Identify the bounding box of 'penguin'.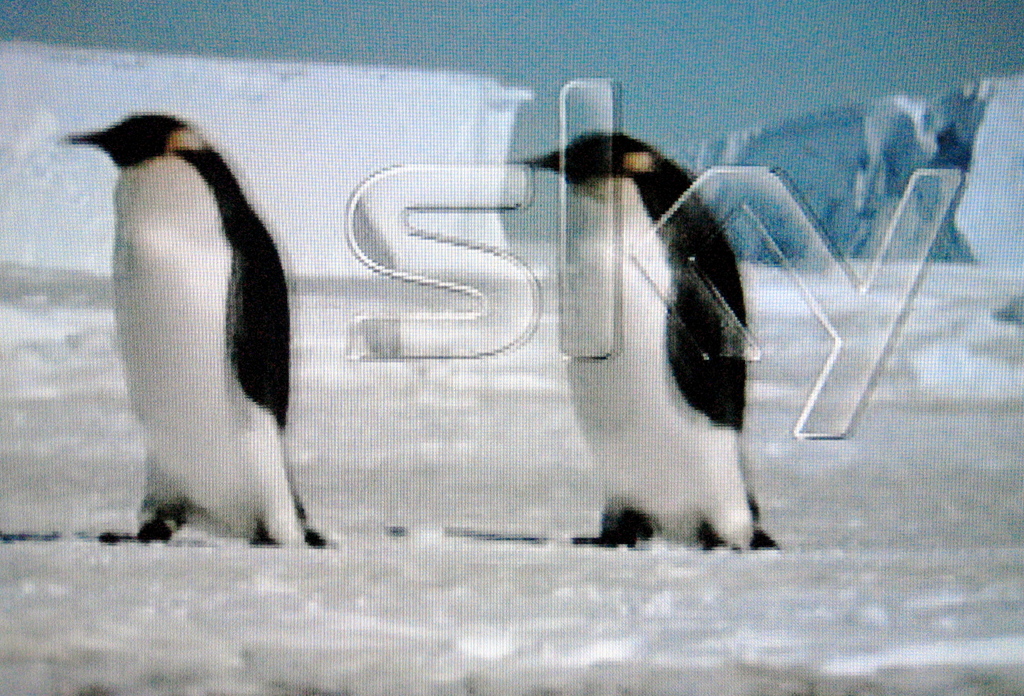
crop(507, 127, 782, 555).
